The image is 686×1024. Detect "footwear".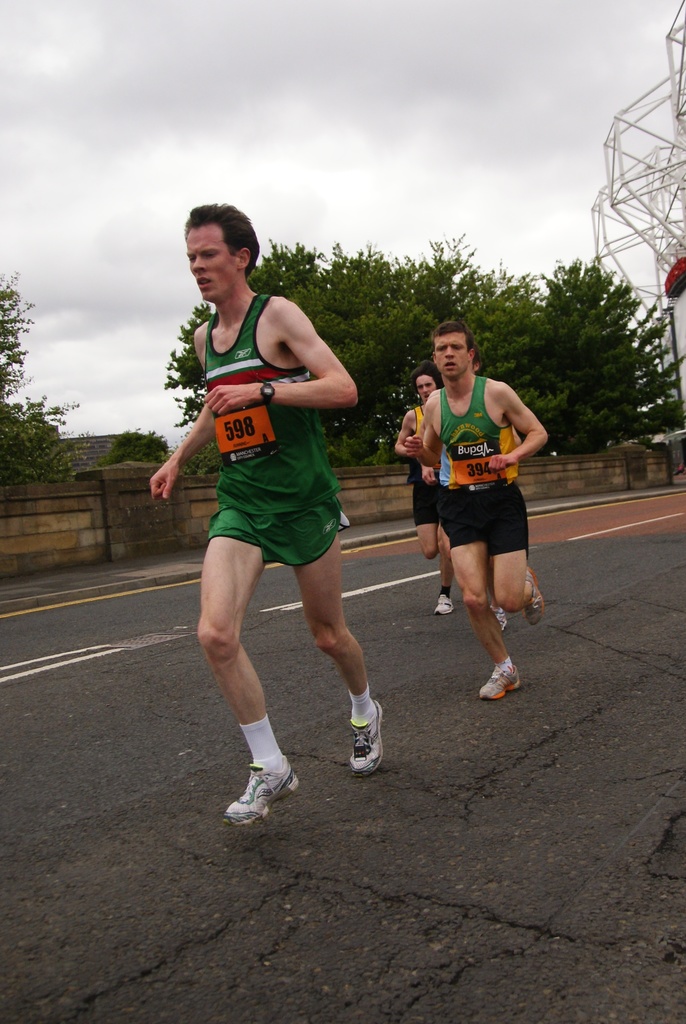
Detection: <region>231, 751, 301, 826</region>.
